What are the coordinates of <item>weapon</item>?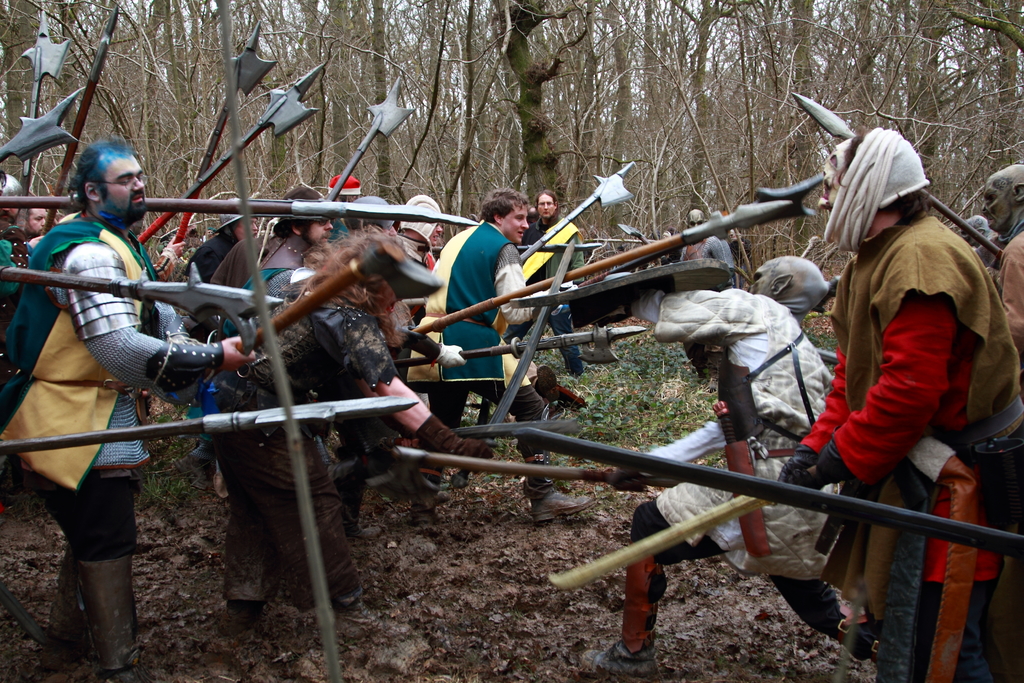
{"left": 169, "top": 47, "right": 282, "bottom": 278}.
